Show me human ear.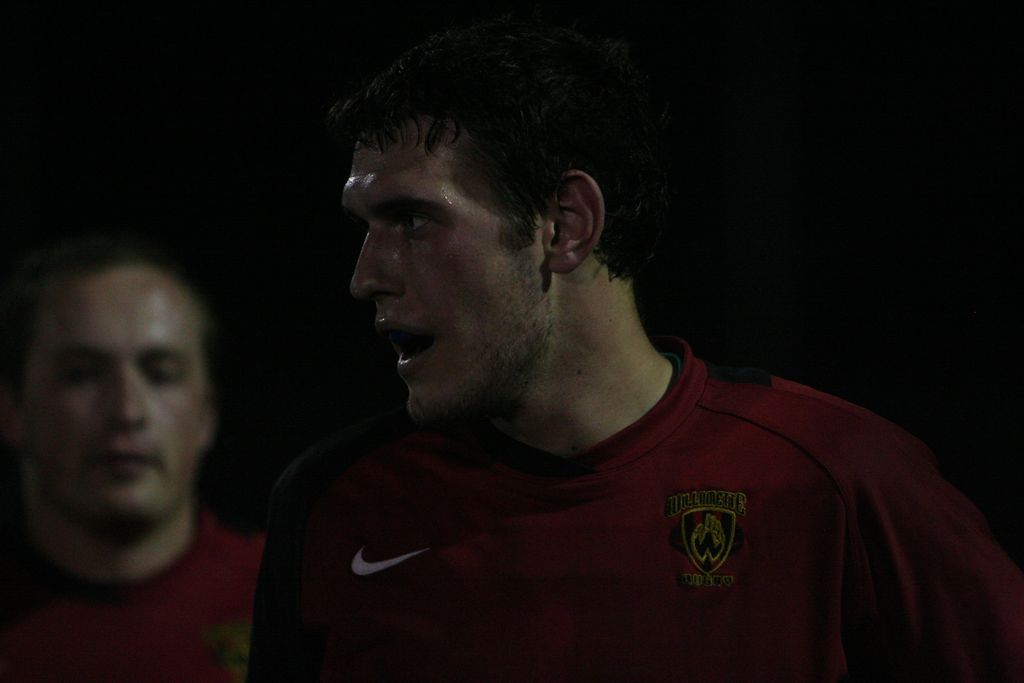
human ear is here: [545,167,605,273].
